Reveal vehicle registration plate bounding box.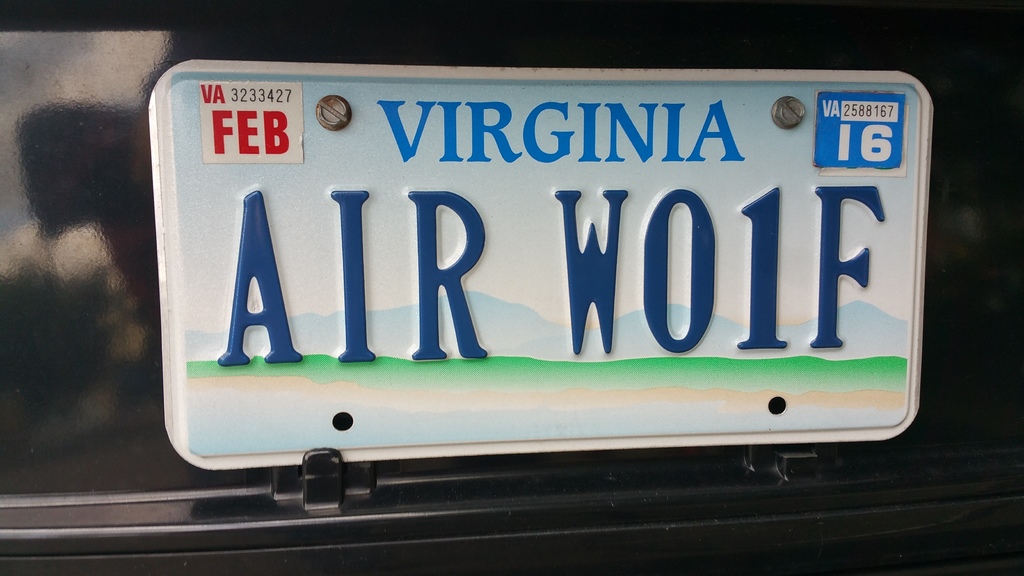
Revealed: locate(146, 56, 936, 472).
